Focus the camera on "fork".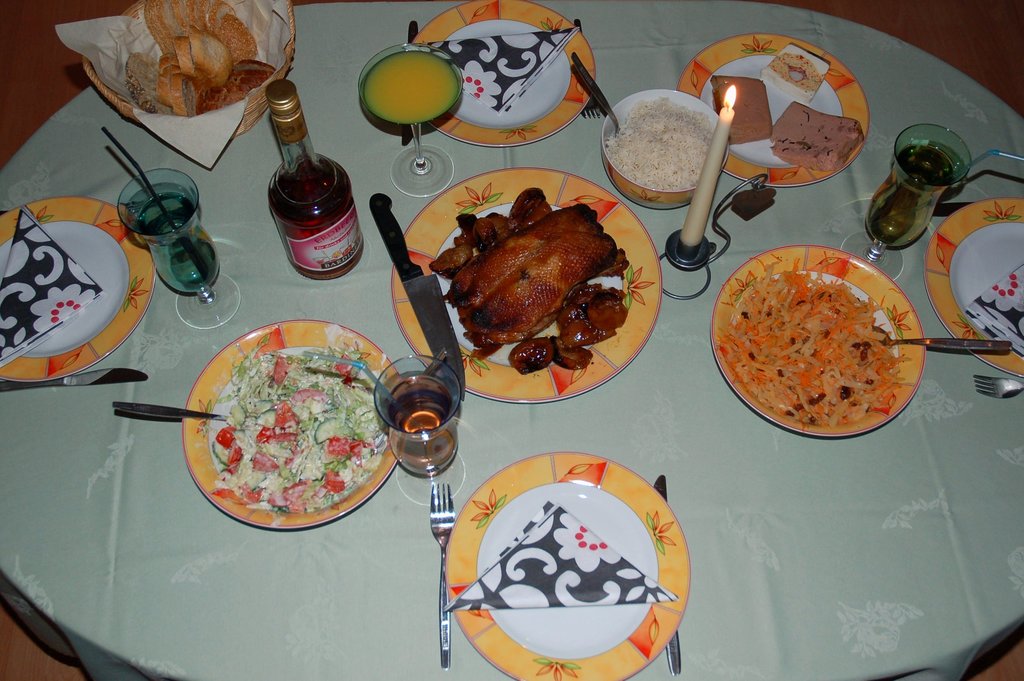
Focus region: <region>429, 480, 453, 668</region>.
